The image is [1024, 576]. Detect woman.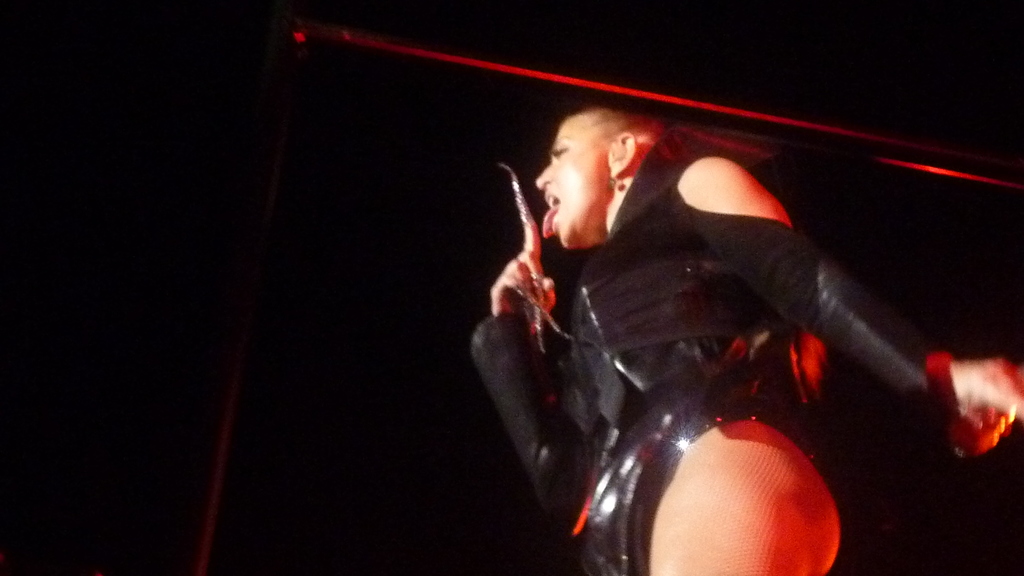
Detection: (left=464, top=23, right=989, bottom=572).
